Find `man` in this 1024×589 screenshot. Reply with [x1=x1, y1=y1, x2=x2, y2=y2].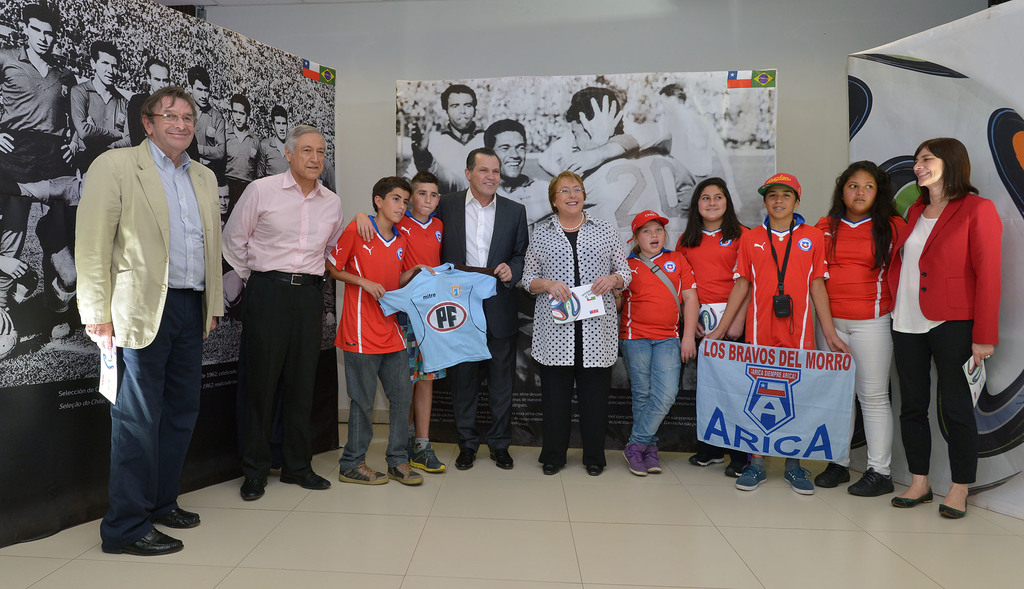
[x1=215, y1=122, x2=346, y2=499].
